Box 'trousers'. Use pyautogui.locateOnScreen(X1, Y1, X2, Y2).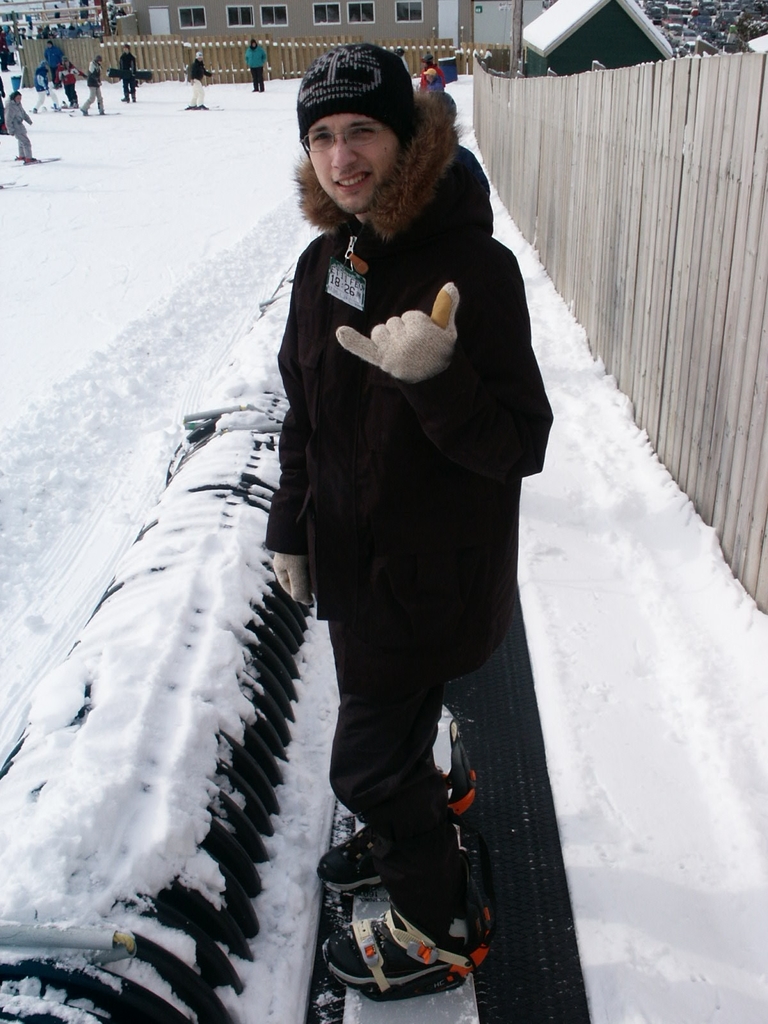
pyautogui.locateOnScreen(319, 620, 468, 930).
